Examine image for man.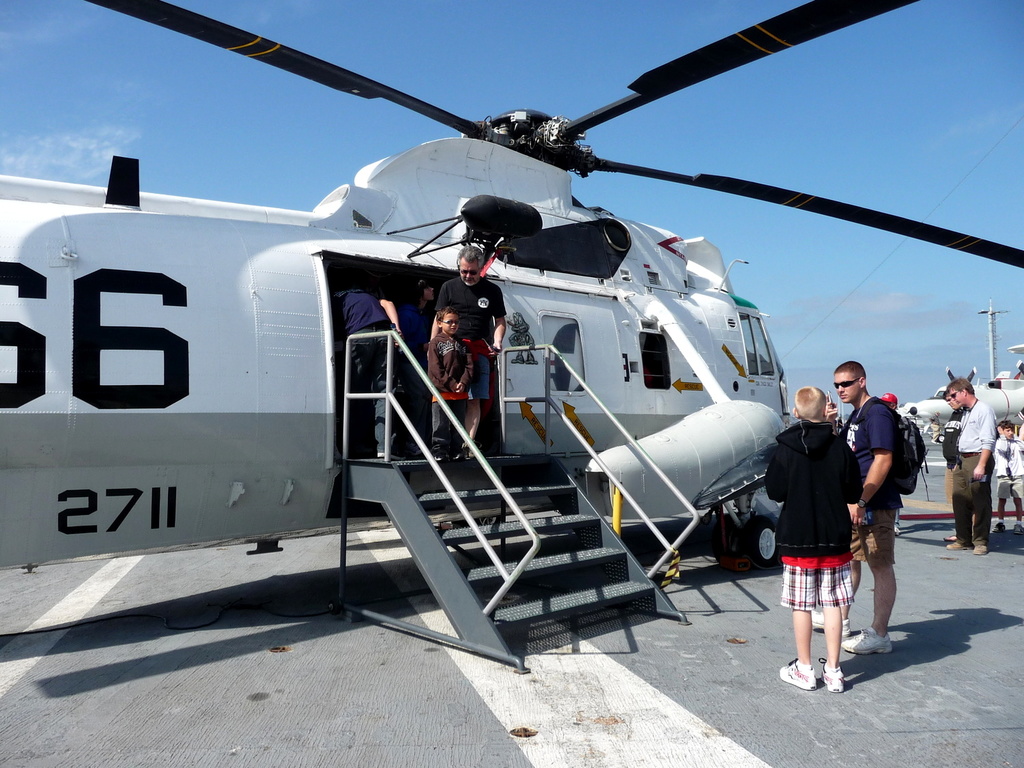
Examination result: [x1=430, y1=244, x2=507, y2=451].
